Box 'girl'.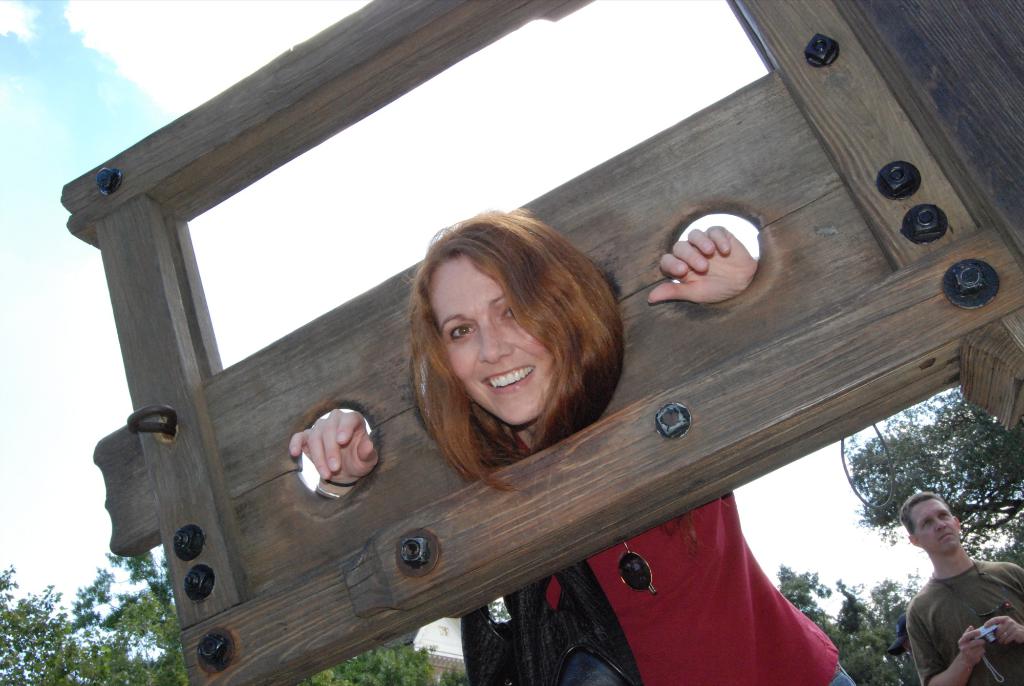
crop(287, 206, 855, 685).
